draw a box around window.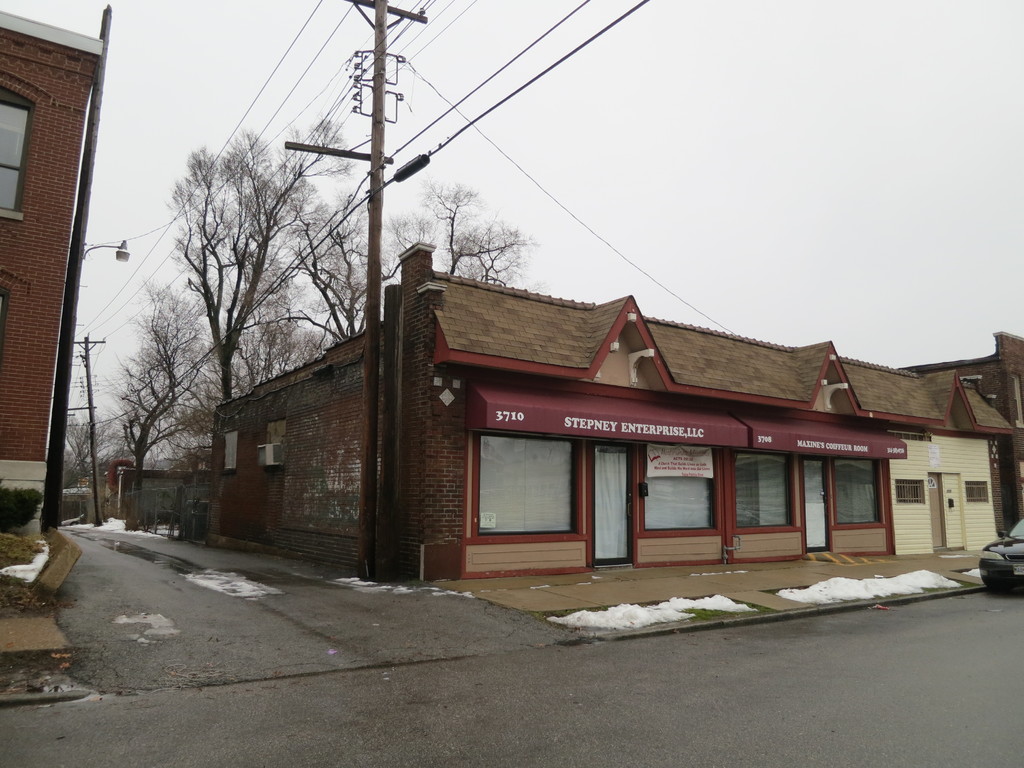
x1=216 y1=435 x2=239 y2=474.
